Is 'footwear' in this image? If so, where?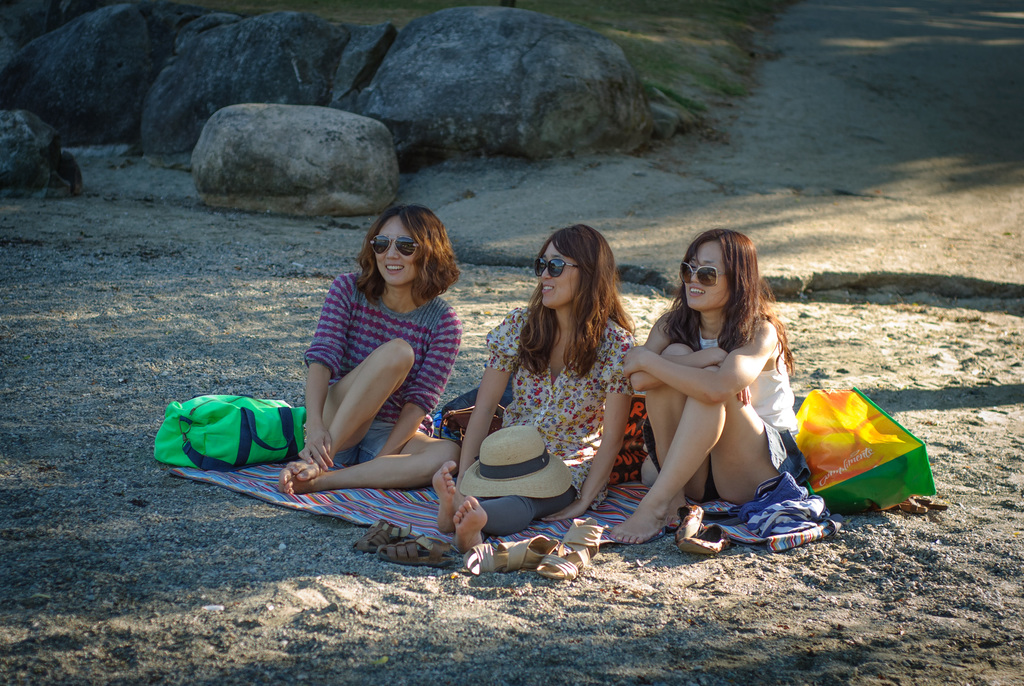
Yes, at <box>359,519,396,543</box>.
